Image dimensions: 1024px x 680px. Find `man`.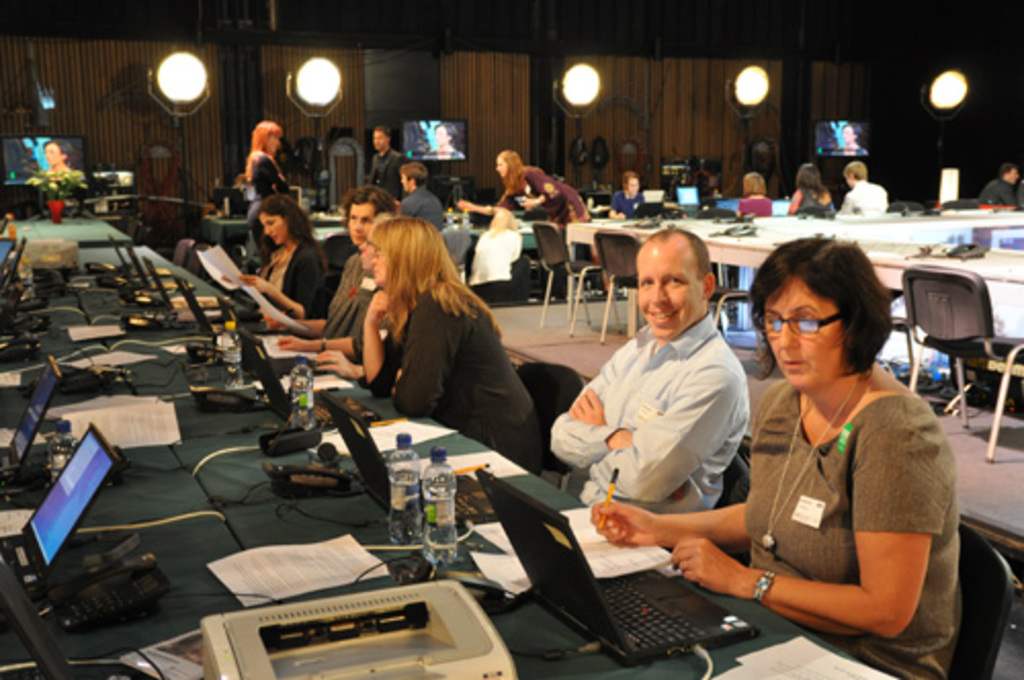
bbox=[838, 162, 889, 213].
